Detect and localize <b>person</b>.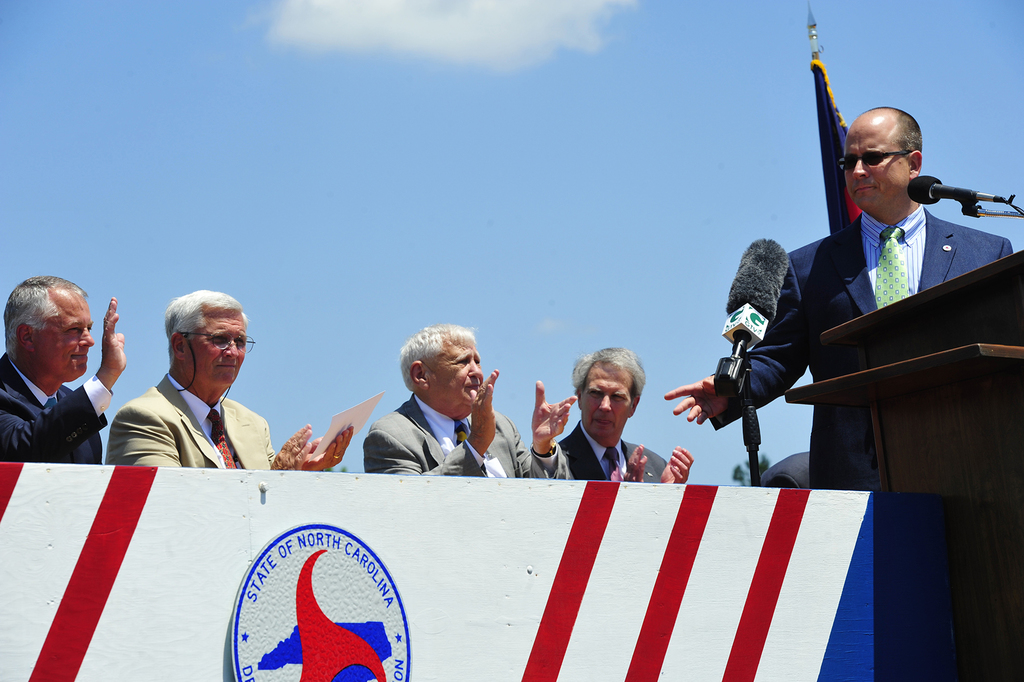
Localized at bbox(104, 291, 351, 466).
